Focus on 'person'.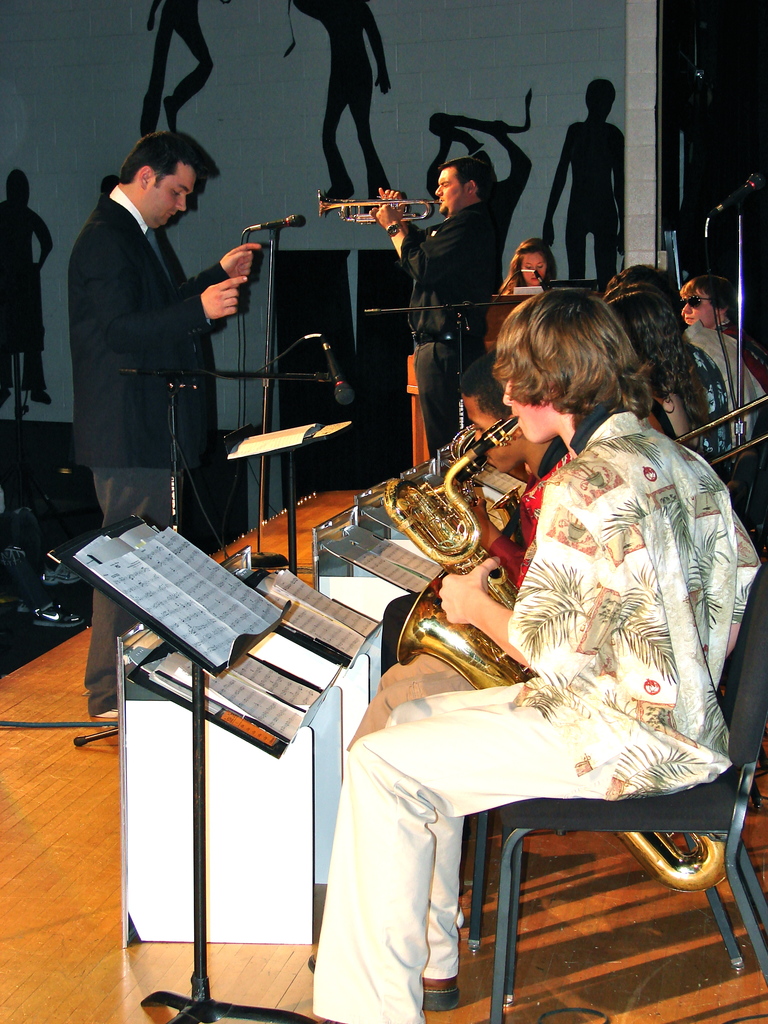
Focused at [292, 1, 394, 206].
